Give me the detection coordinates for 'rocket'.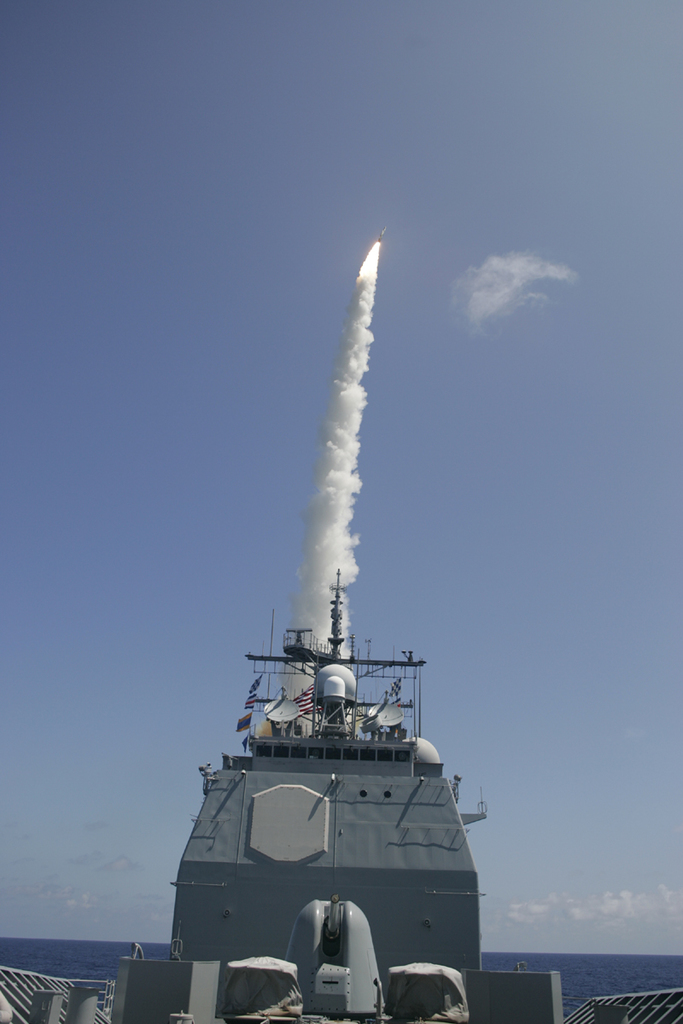
(x1=377, y1=226, x2=387, y2=242).
